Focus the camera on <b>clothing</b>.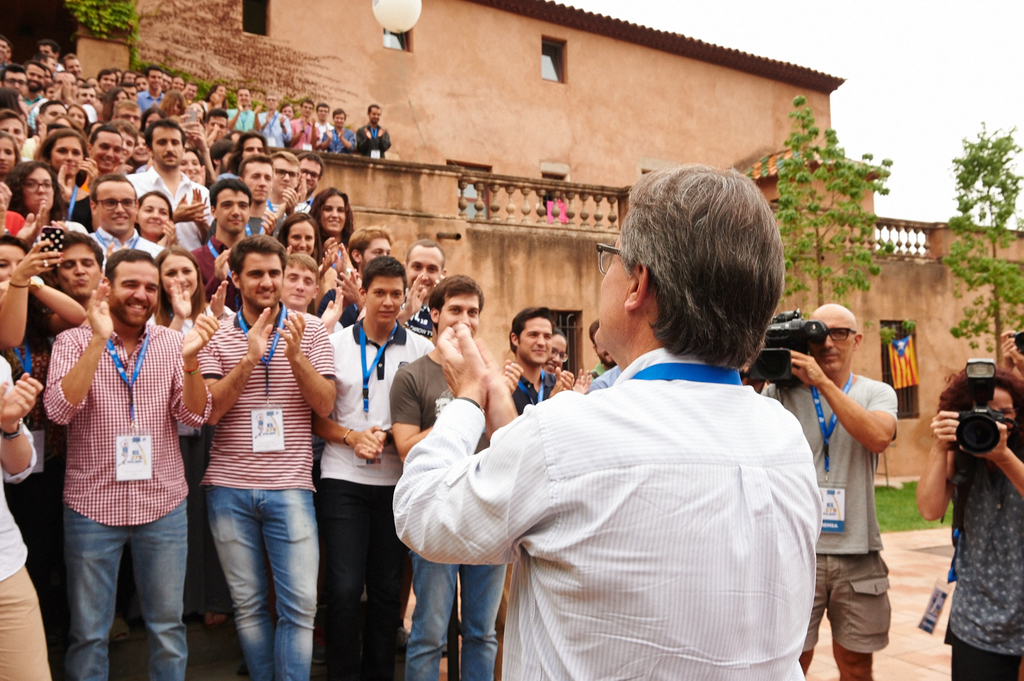
Focus region: Rect(306, 315, 444, 680).
